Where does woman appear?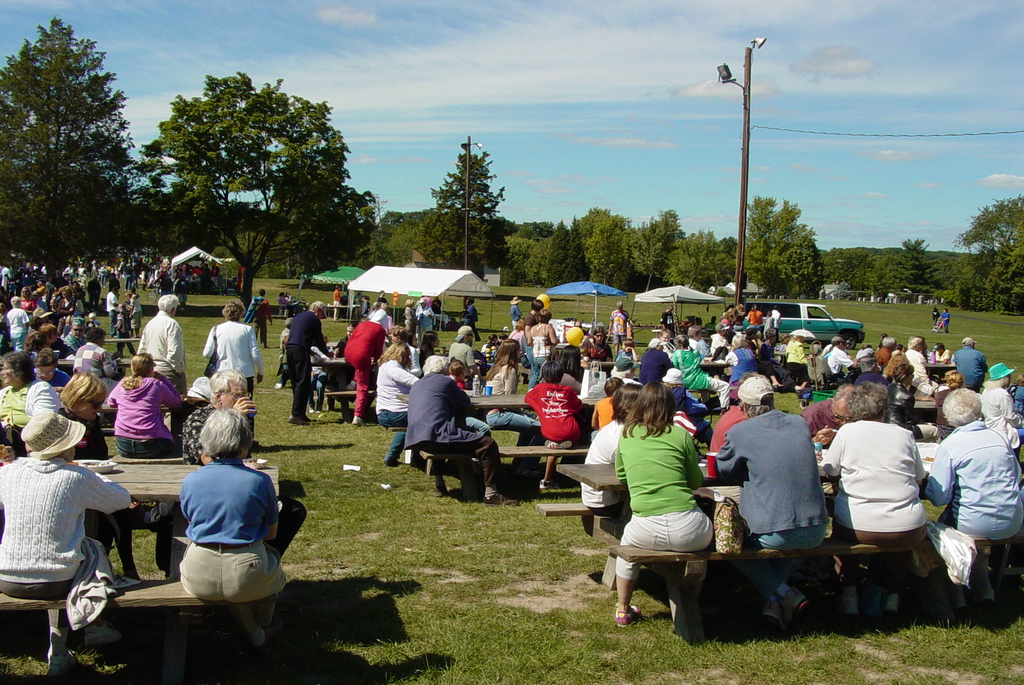
Appears at [599,376,729,642].
